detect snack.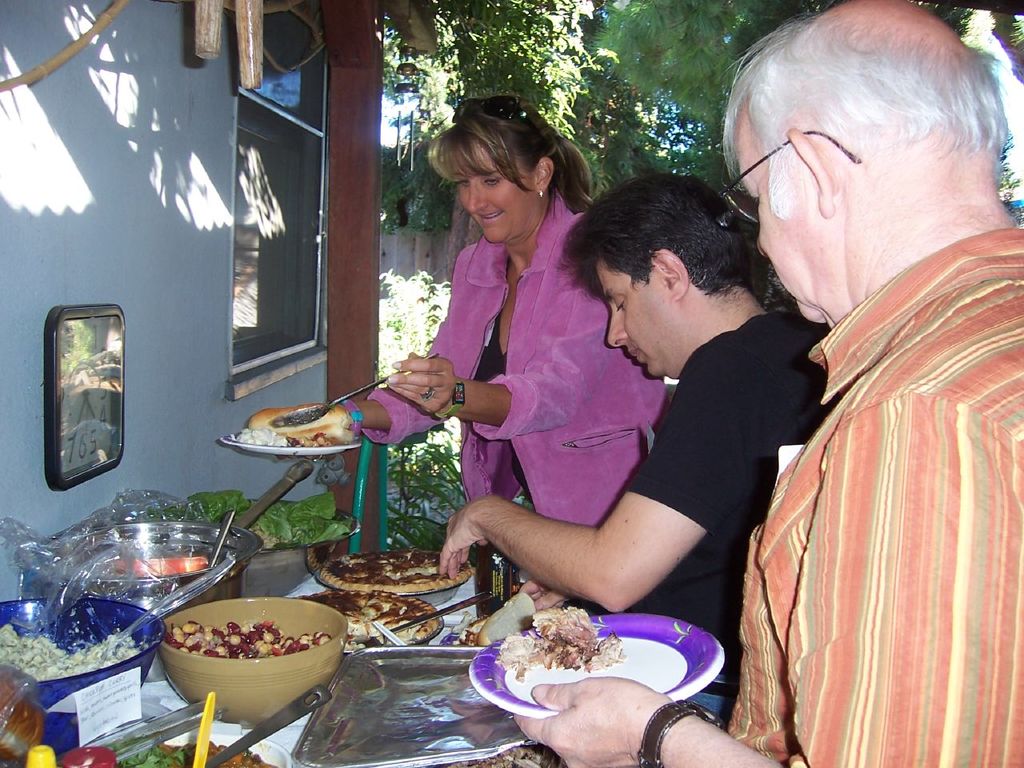
Detected at locate(151, 613, 327, 663).
